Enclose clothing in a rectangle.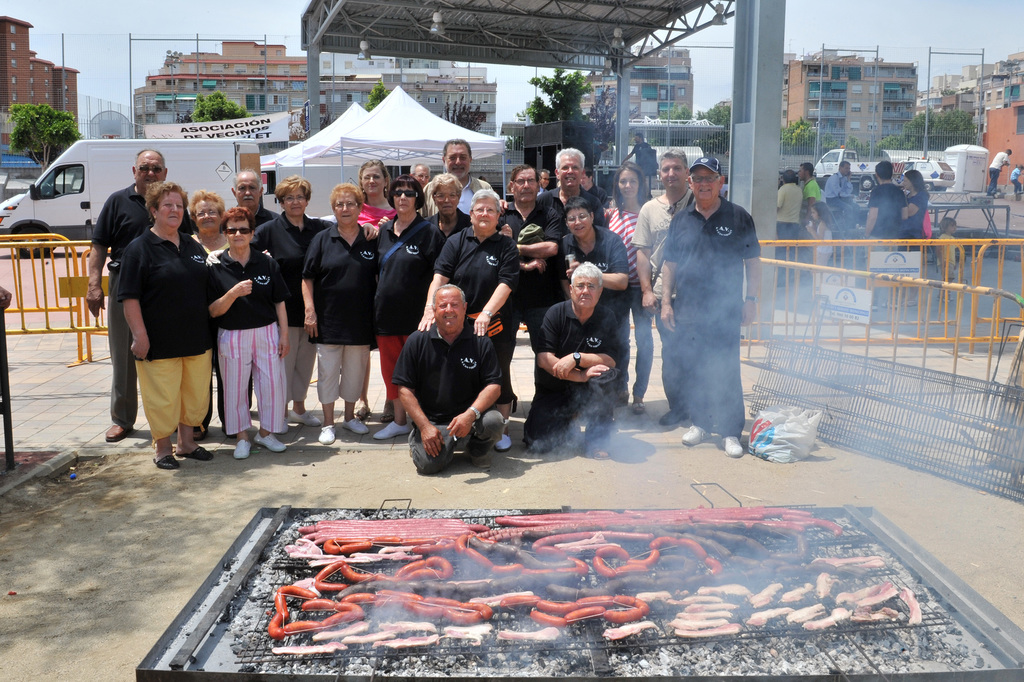
(1010, 168, 1023, 194).
